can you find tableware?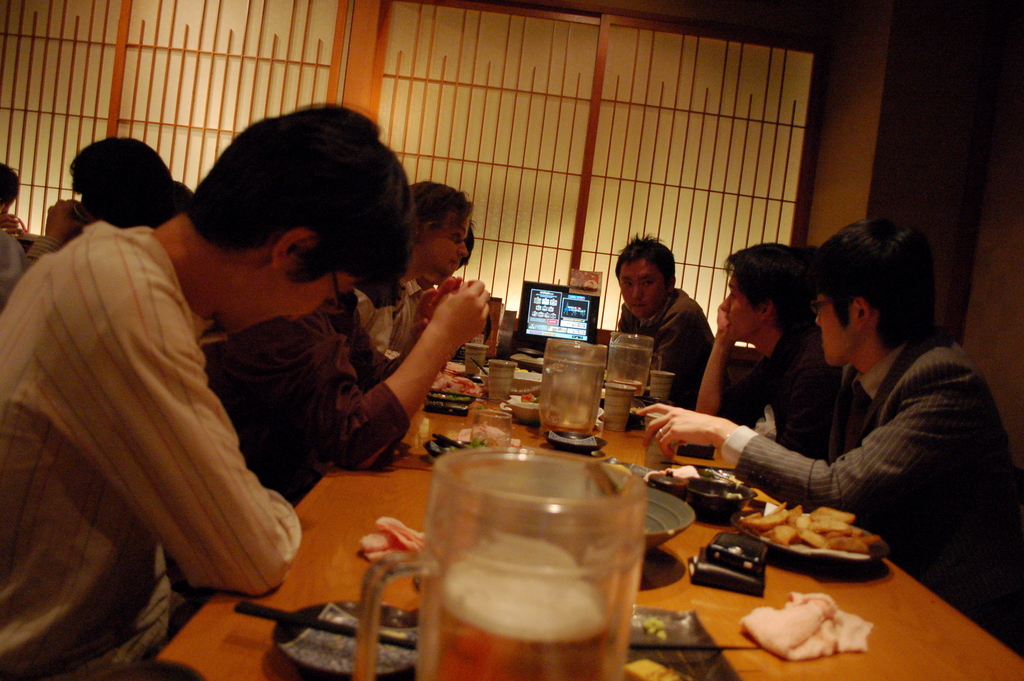
Yes, bounding box: crop(620, 605, 740, 680).
